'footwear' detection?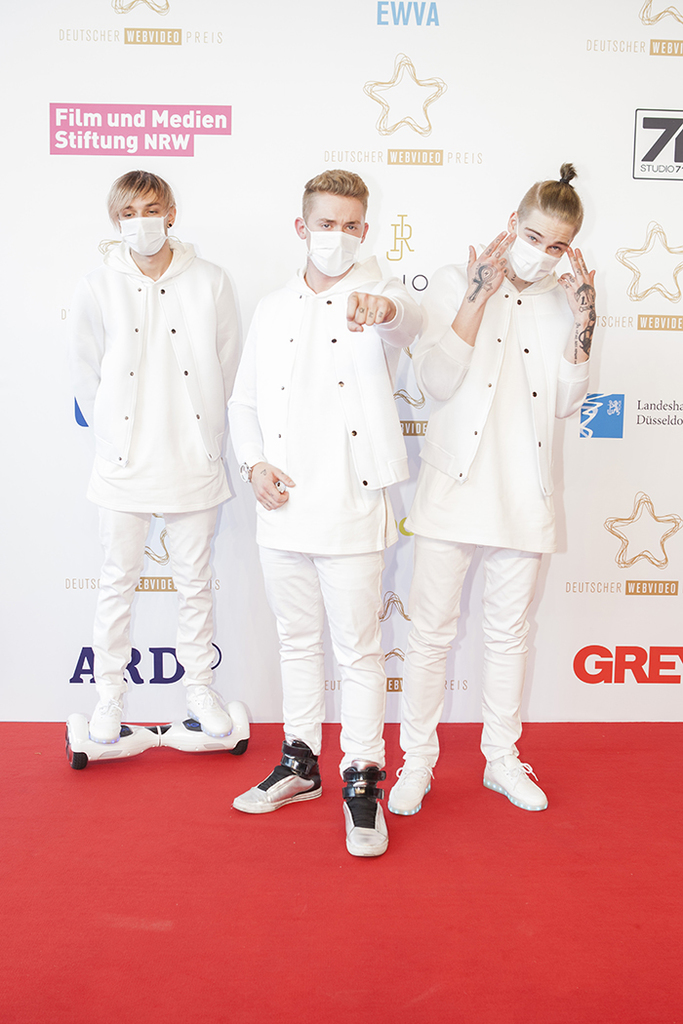
86 694 122 740
